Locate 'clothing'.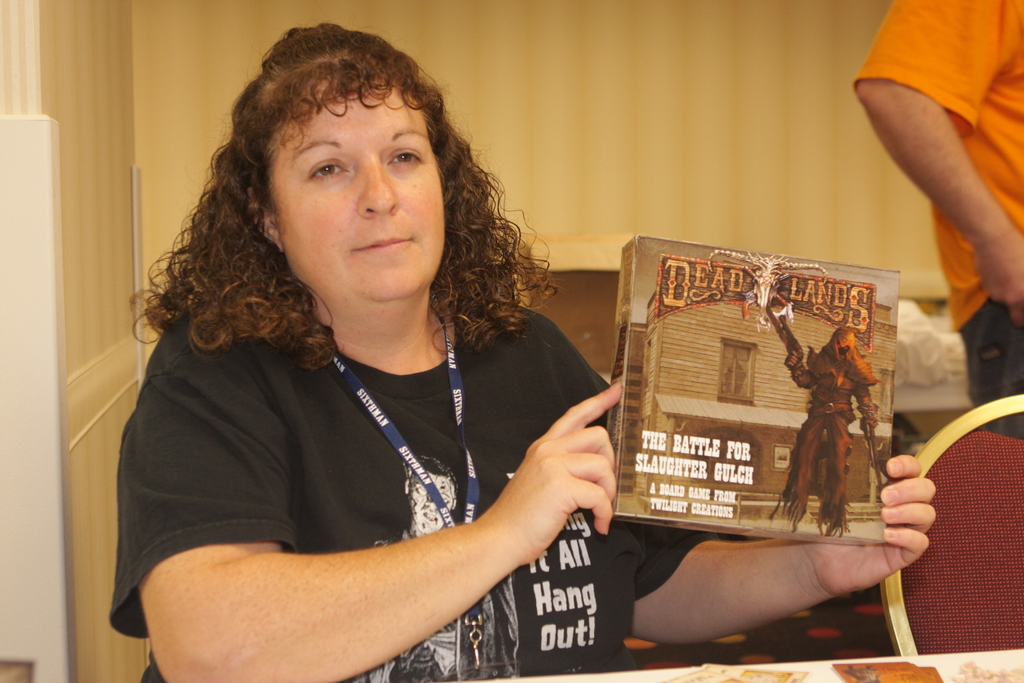
Bounding box: pyautogui.locateOnScreen(108, 313, 714, 682).
